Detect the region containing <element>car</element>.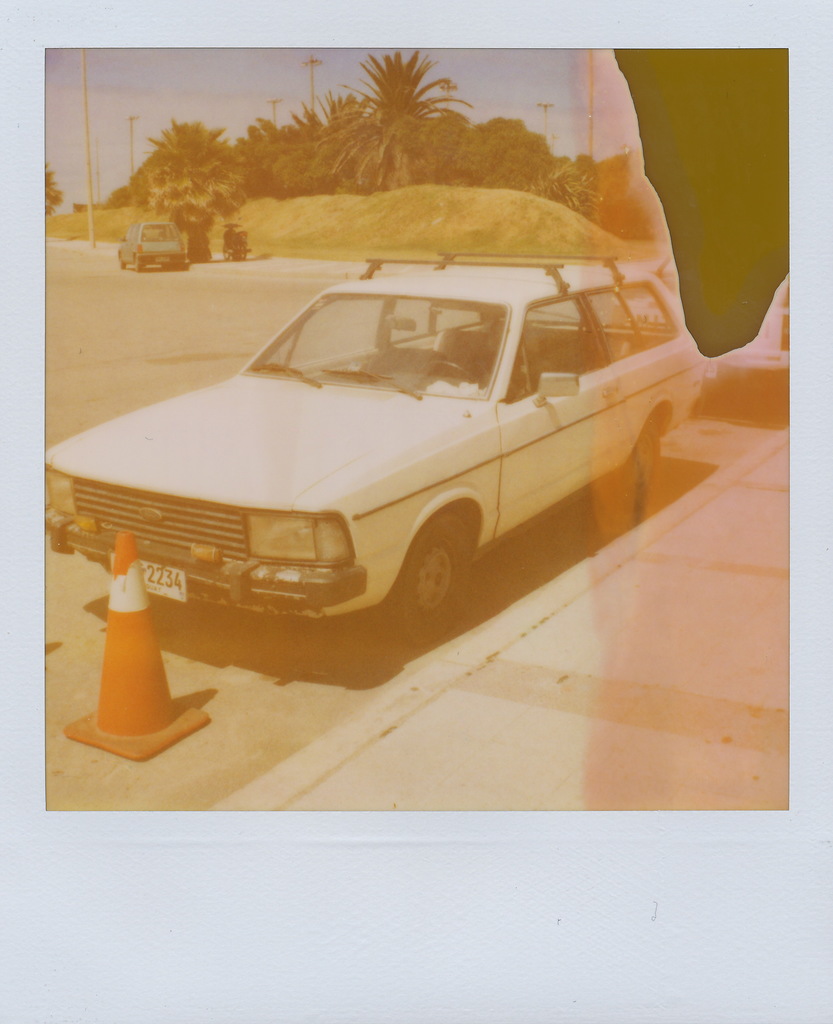
(left=117, top=225, right=190, bottom=270).
